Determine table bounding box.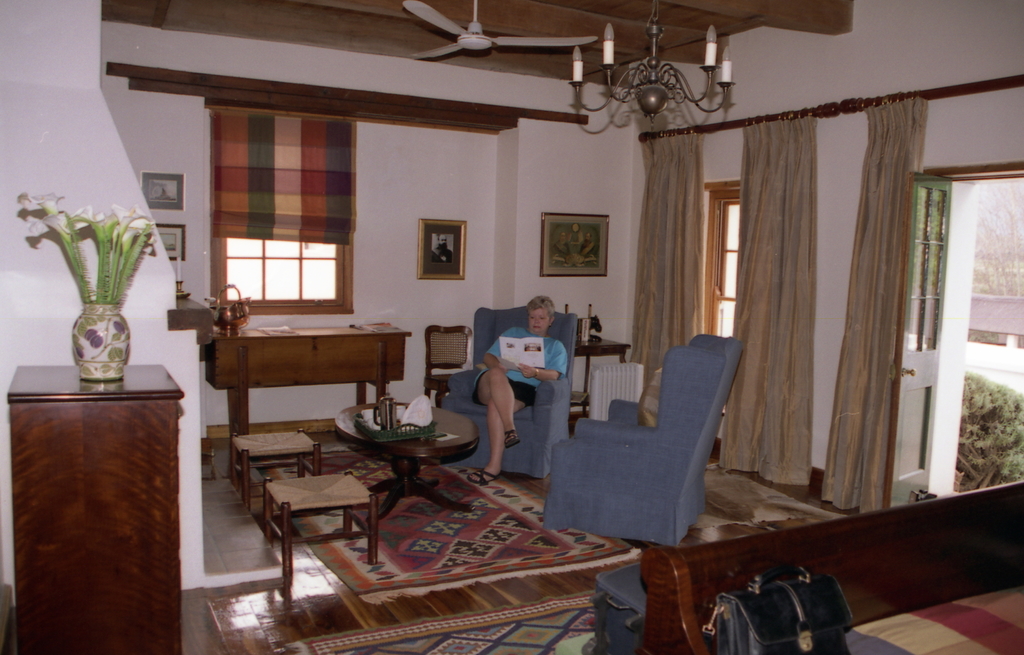
Determined: locate(570, 332, 632, 419).
